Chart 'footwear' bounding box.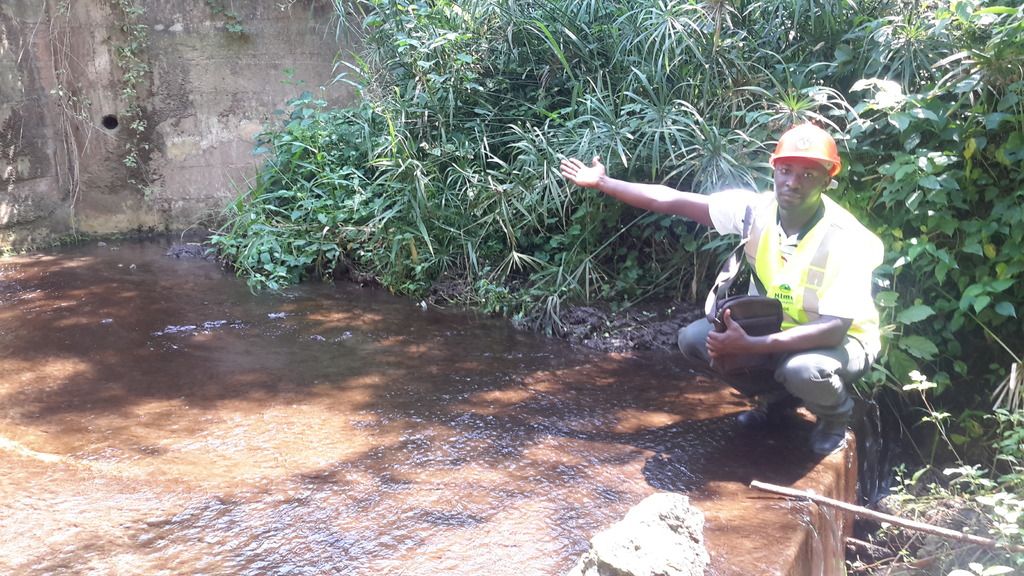
Charted: 737:393:802:433.
